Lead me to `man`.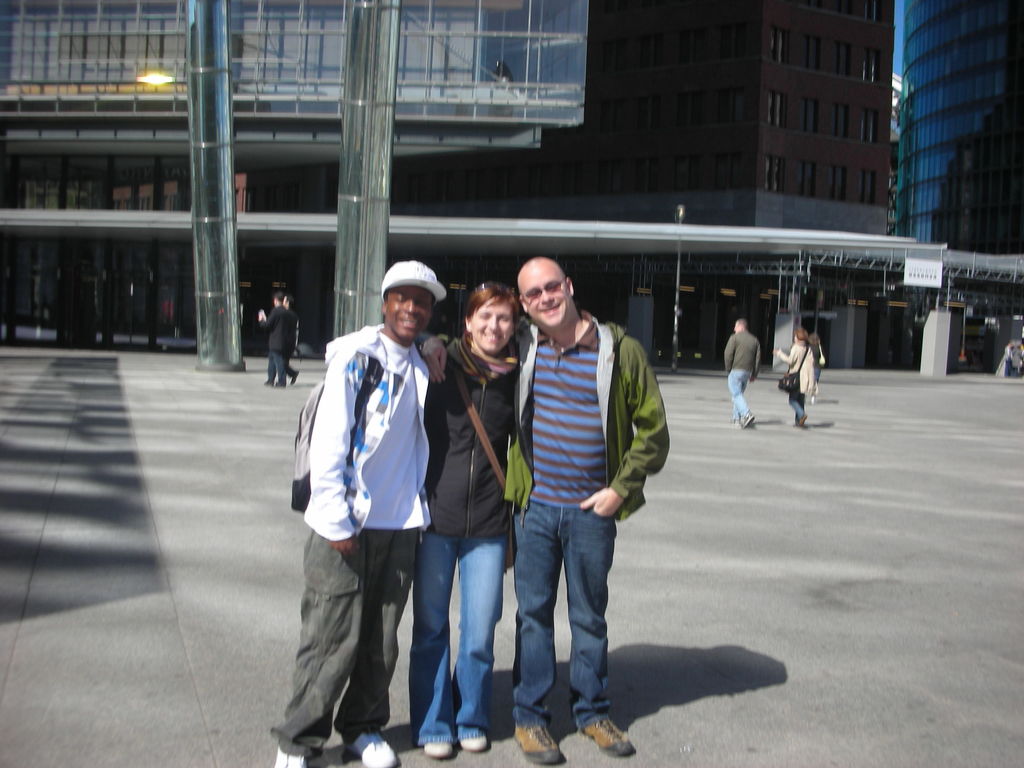
Lead to [left=292, top=276, right=457, bottom=746].
